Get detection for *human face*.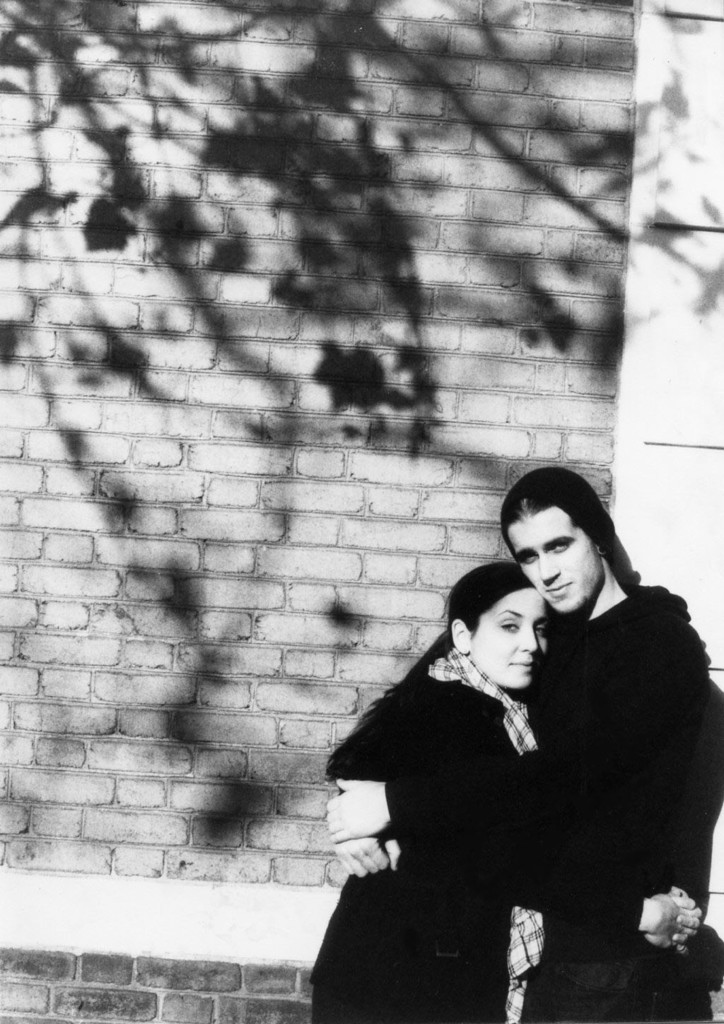
Detection: pyautogui.locateOnScreen(508, 510, 589, 616).
